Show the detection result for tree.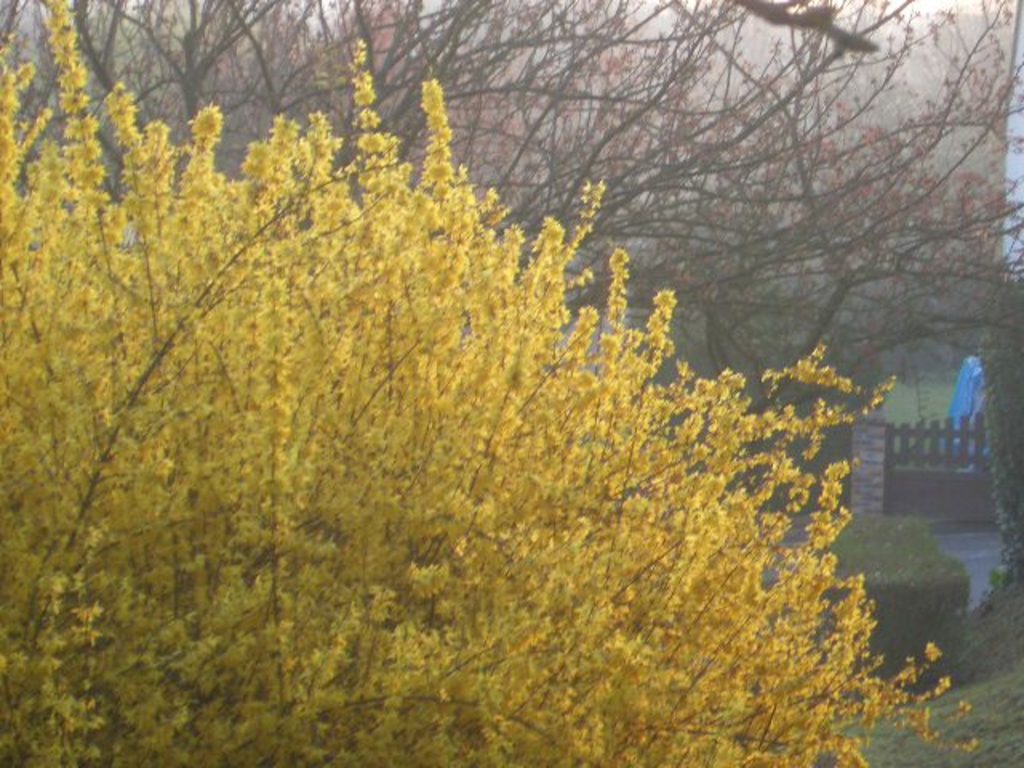
(left=0, top=0, right=1022, bottom=461).
